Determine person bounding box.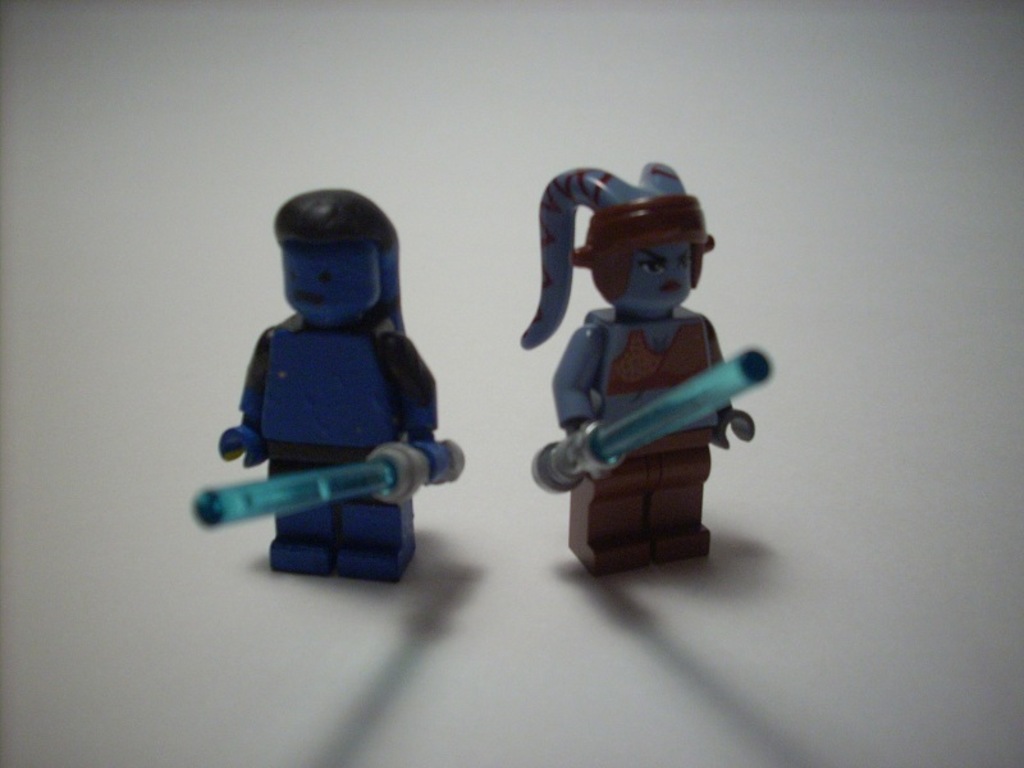
Determined: region(207, 147, 444, 599).
